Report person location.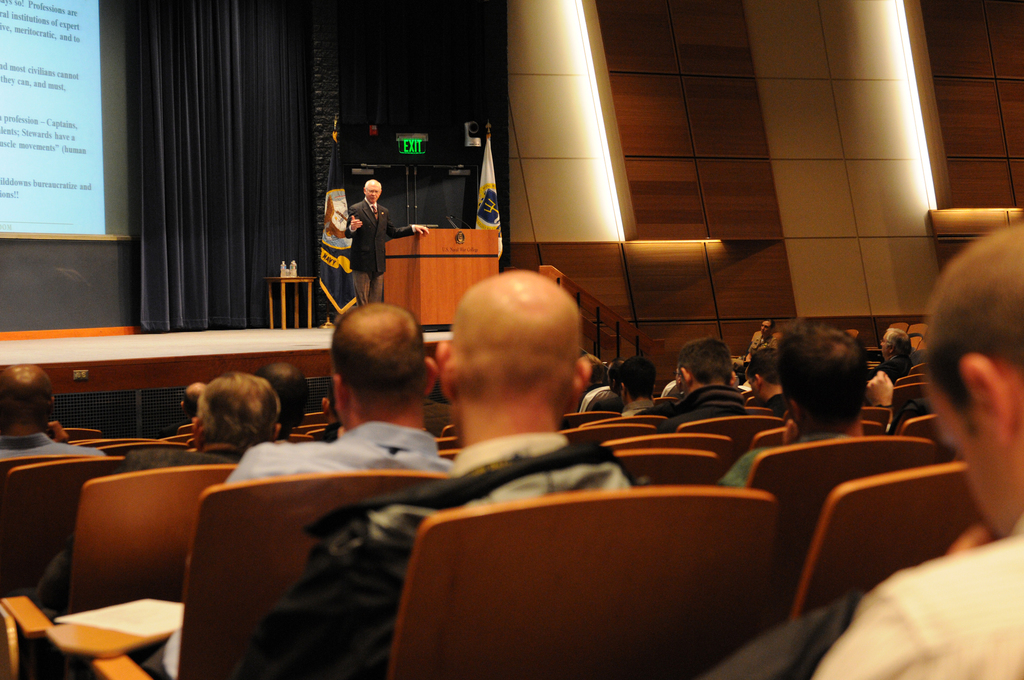
Report: rect(880, 324, 909, 384).
